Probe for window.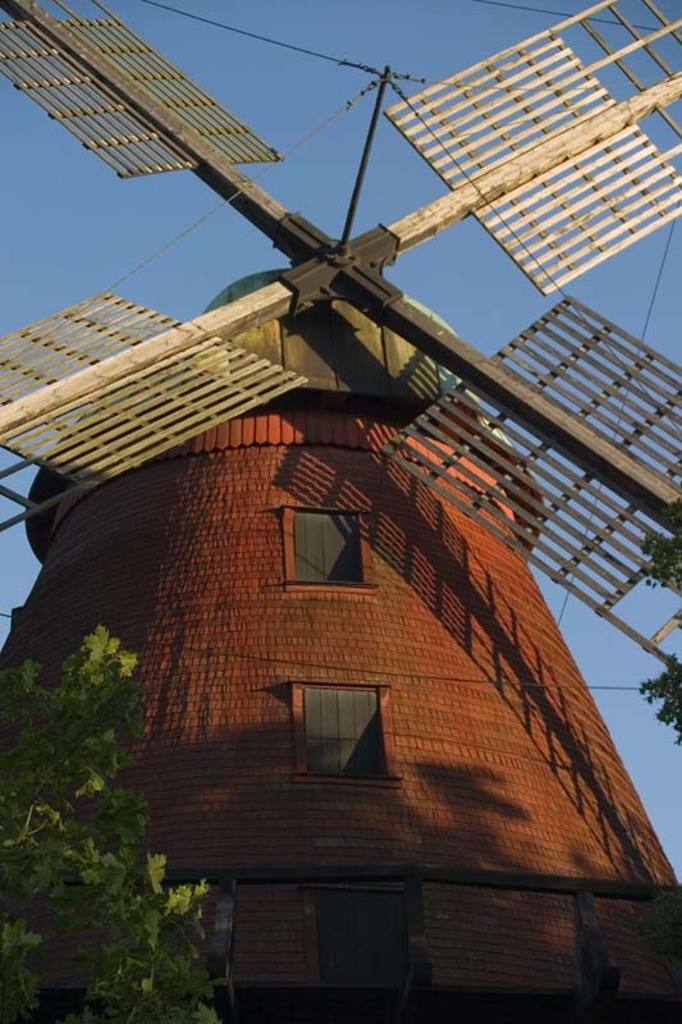
Probe result: box(279, 504, 380, 594).
